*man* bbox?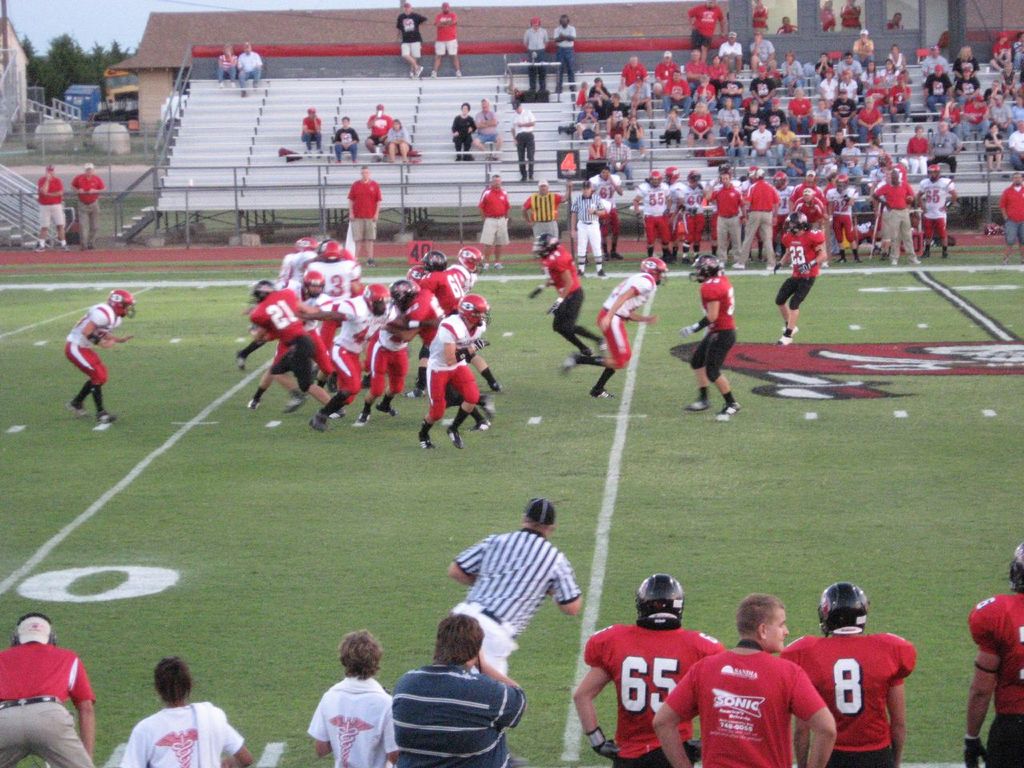
region(522, 182, 574, 254)
